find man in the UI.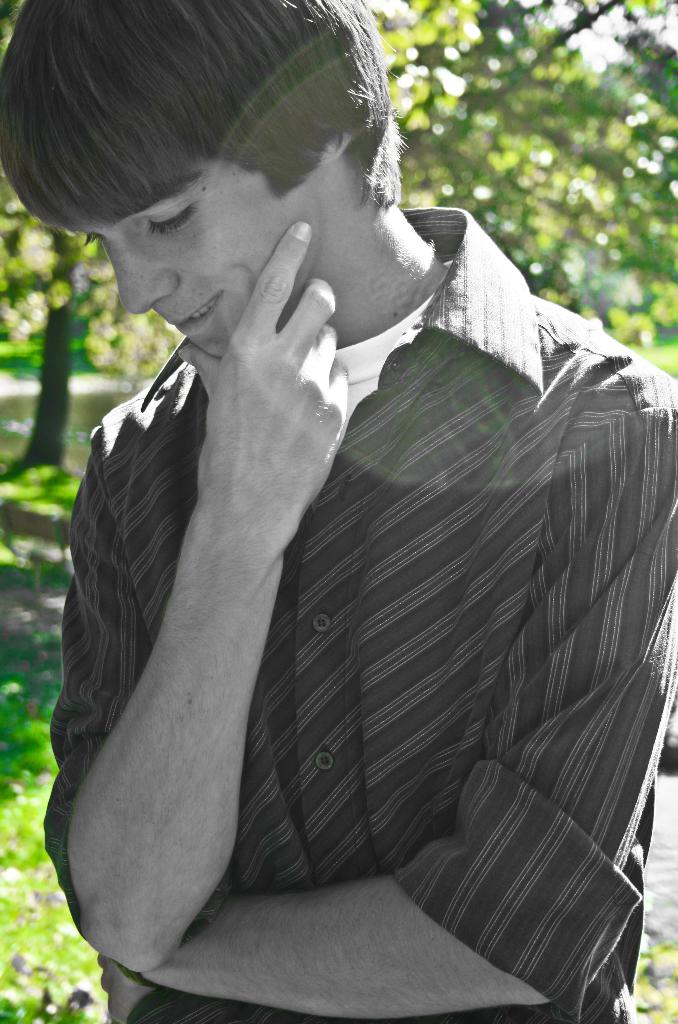
UI element at {"left": 43, "top": 26, "right": 677, "bottom": 1023}.
